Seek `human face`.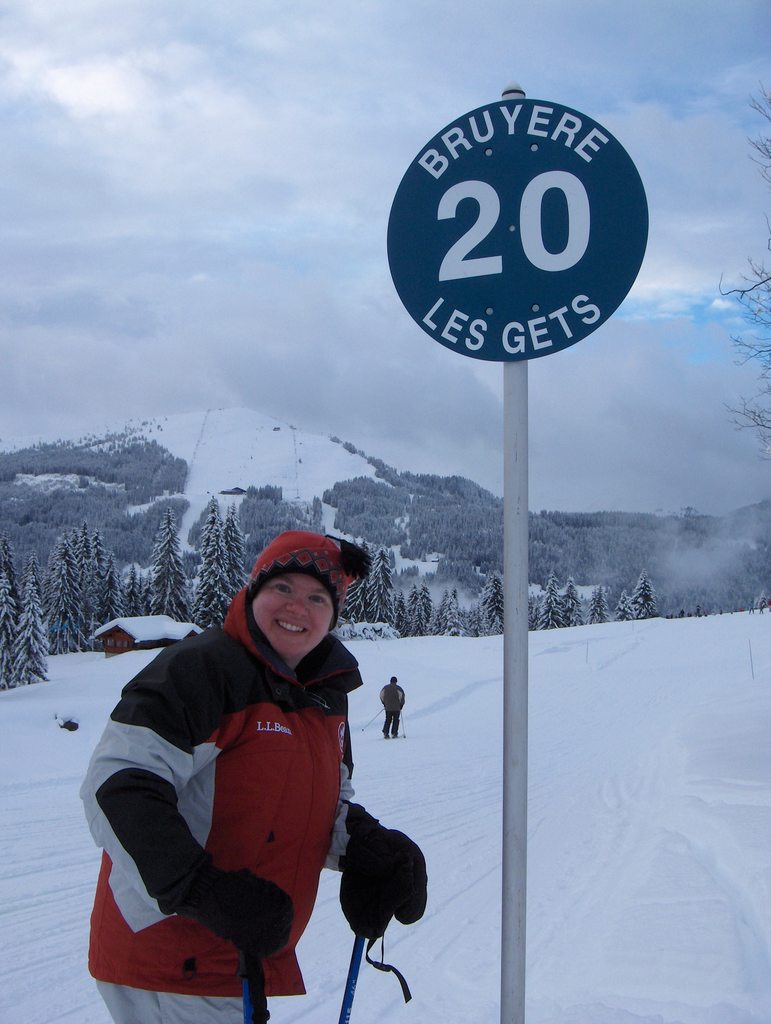
[245, 570, 331, 657].
